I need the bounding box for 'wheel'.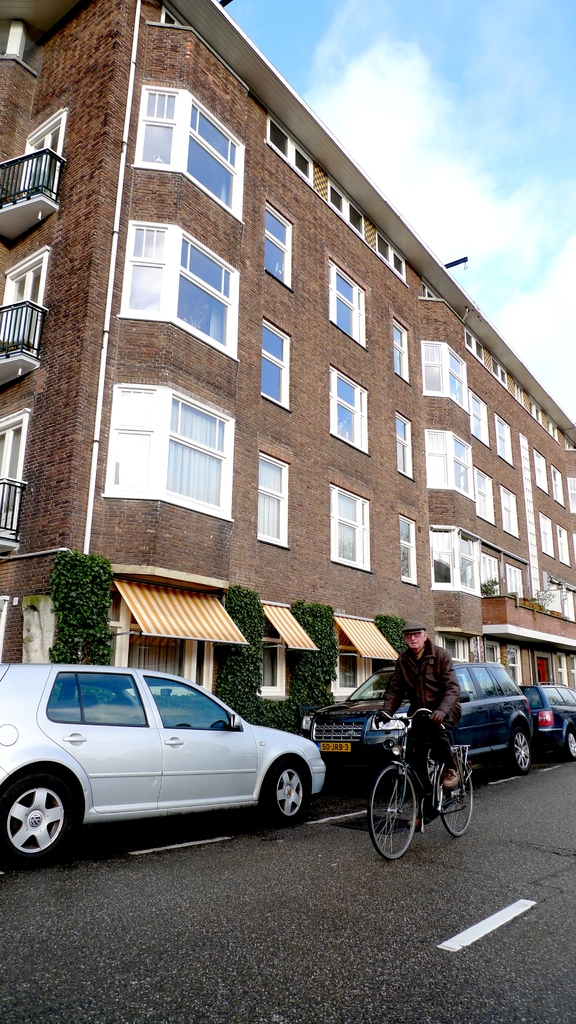
Here it is: [419, 745, 444, 792].
